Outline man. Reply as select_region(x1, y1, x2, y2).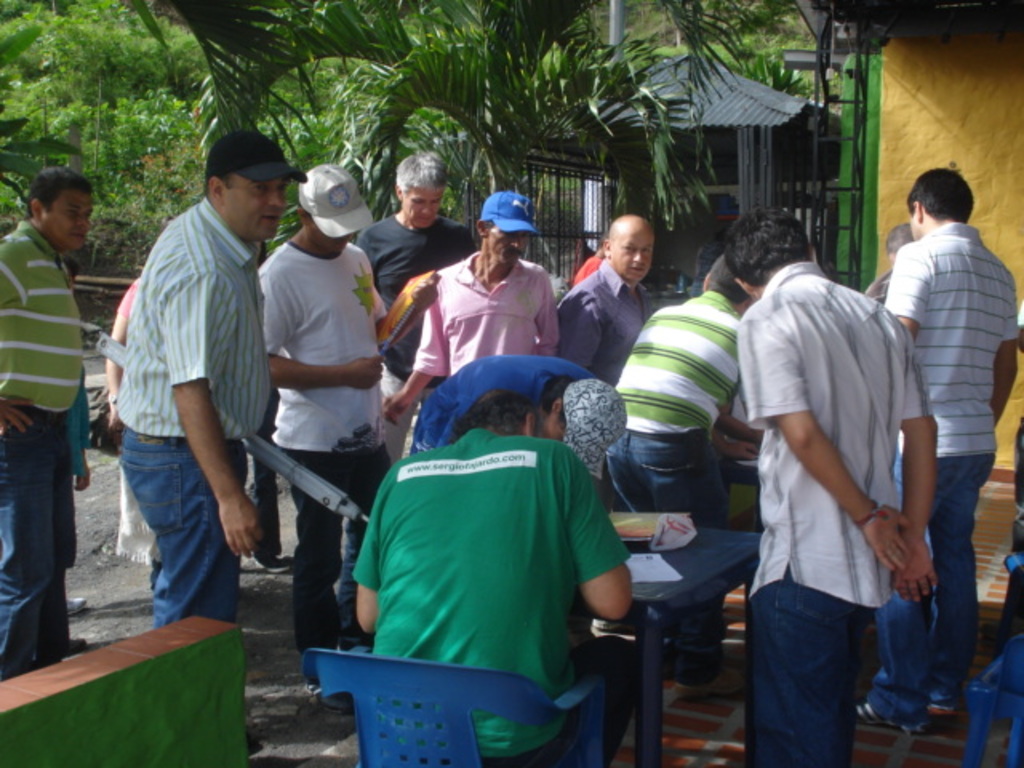
select_region(856, 222, 925, 326).
